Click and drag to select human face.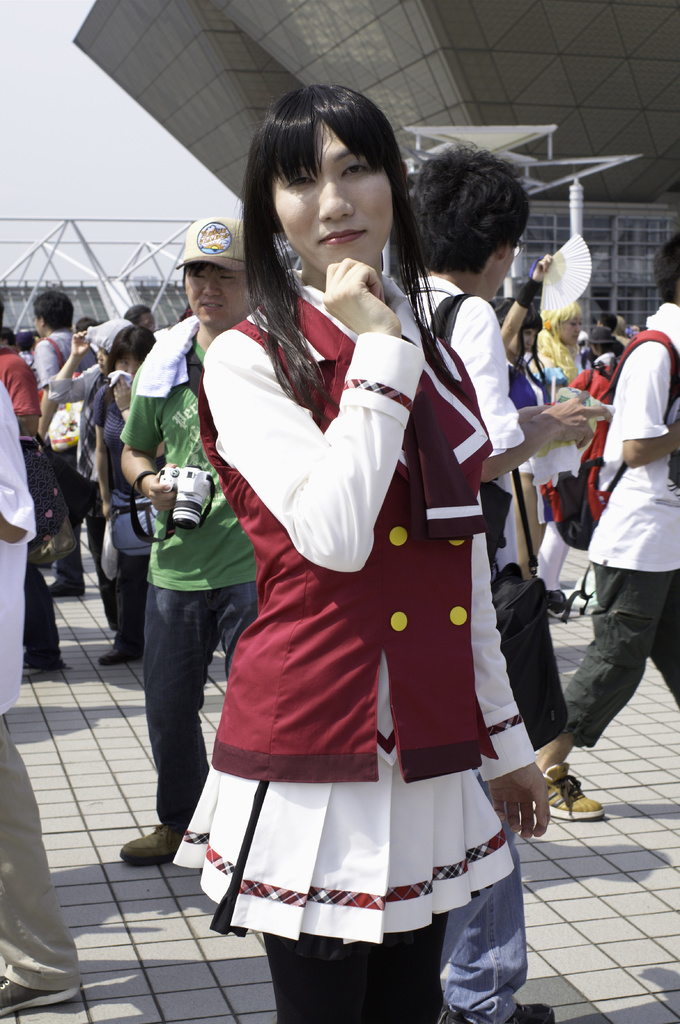
Selection: [511, 324, 534, 359].
